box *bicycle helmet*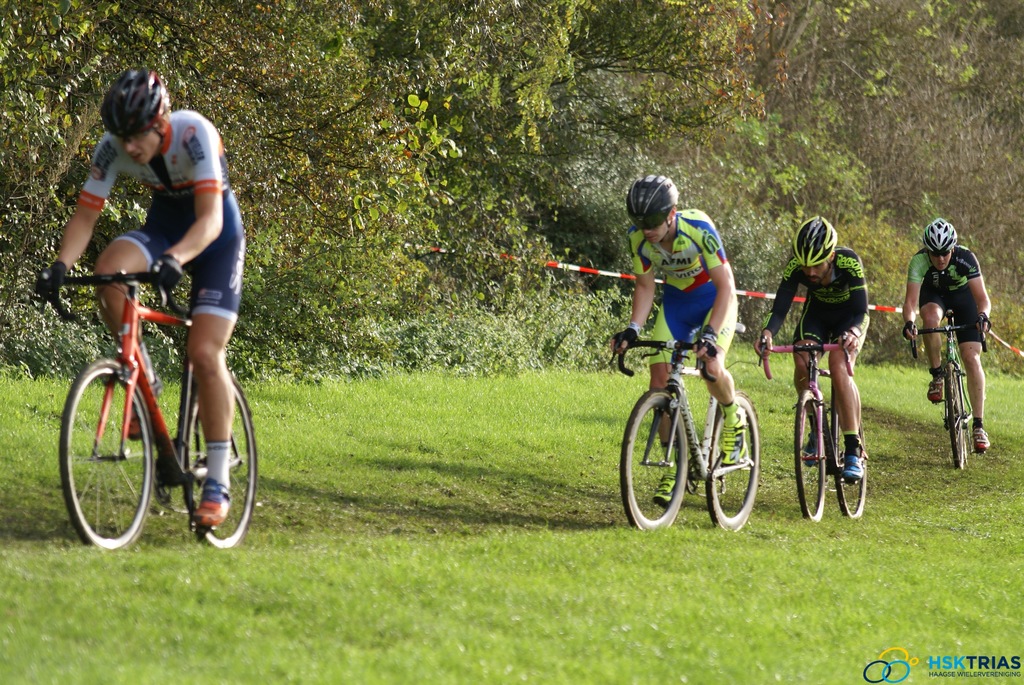
788, 218, 843, 282
